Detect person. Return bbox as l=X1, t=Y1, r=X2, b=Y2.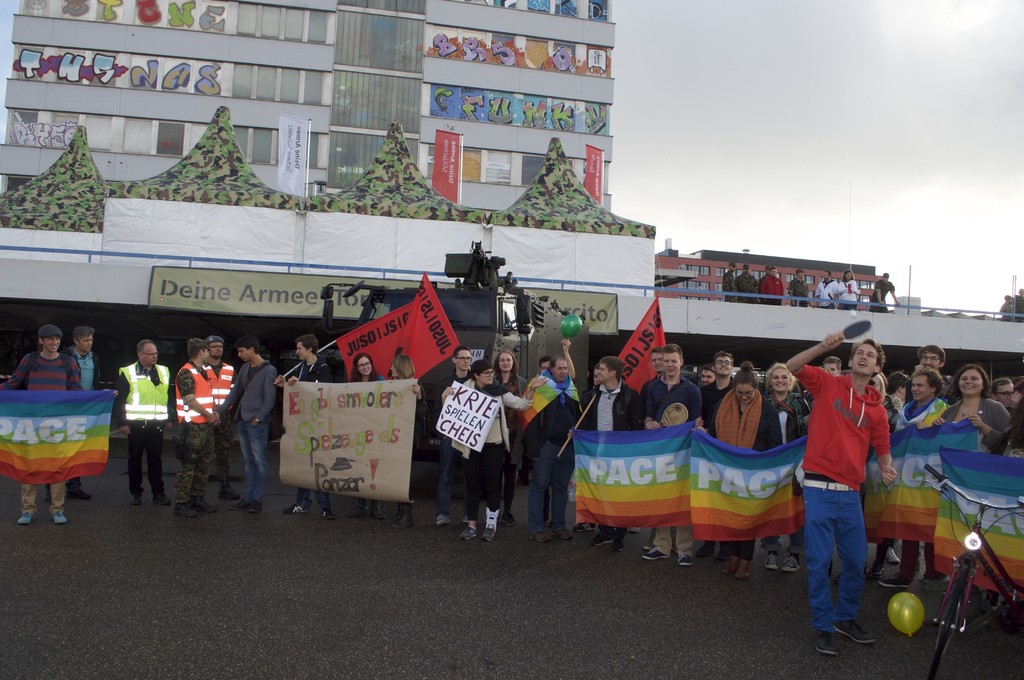
l=911, t=343, r=945, b=374.
